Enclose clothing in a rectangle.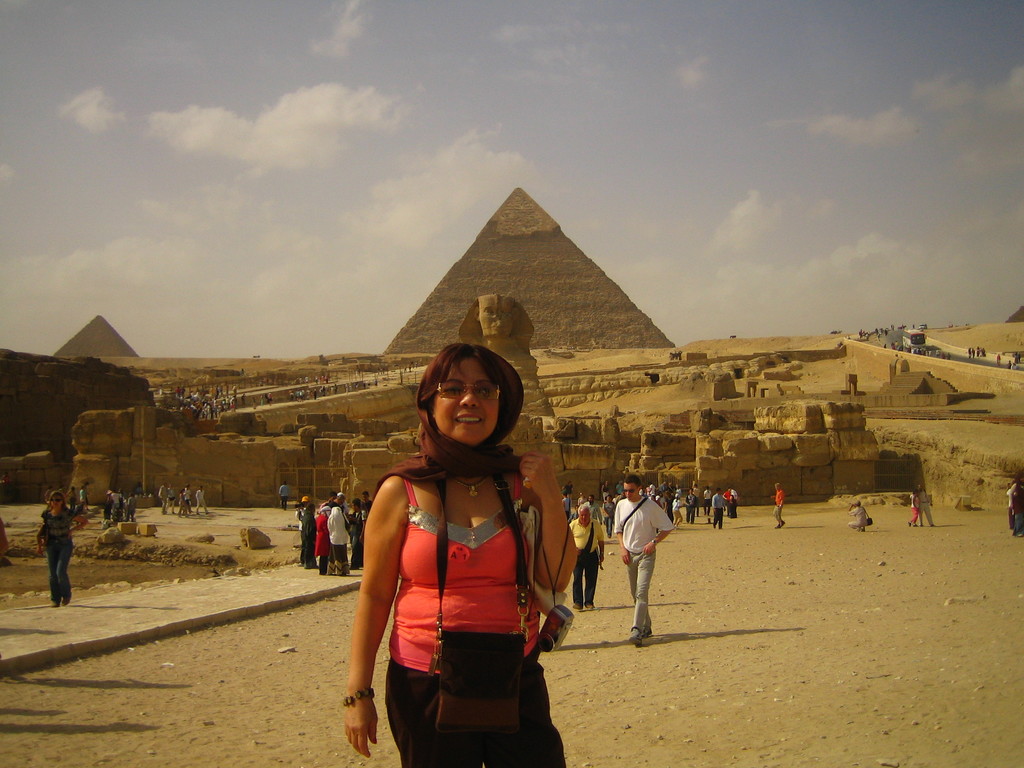
(772, 490, 784, 526).
